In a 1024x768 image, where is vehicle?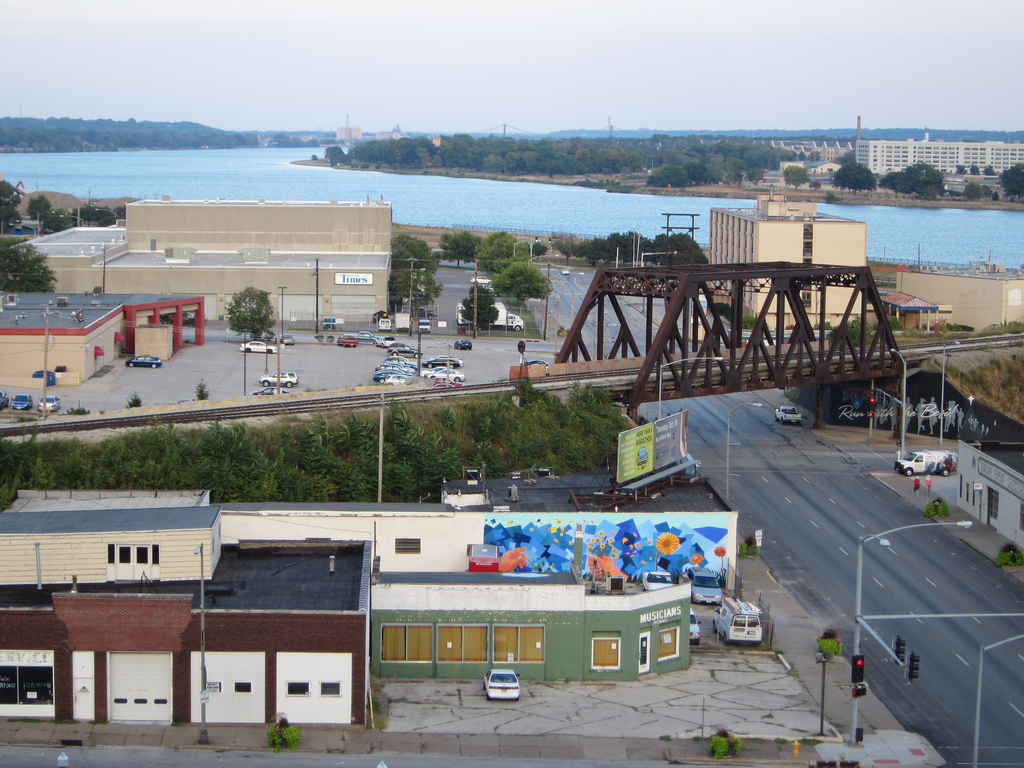
<box>525,356,543,367</box>.
